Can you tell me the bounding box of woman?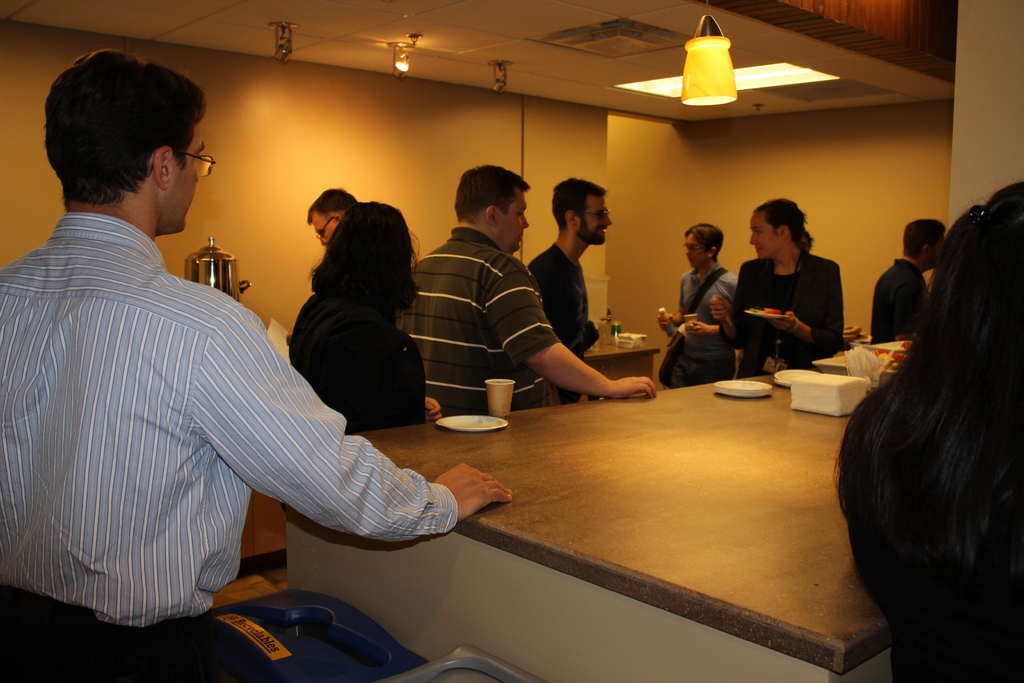
rect(833, 183, 1023, 682).
